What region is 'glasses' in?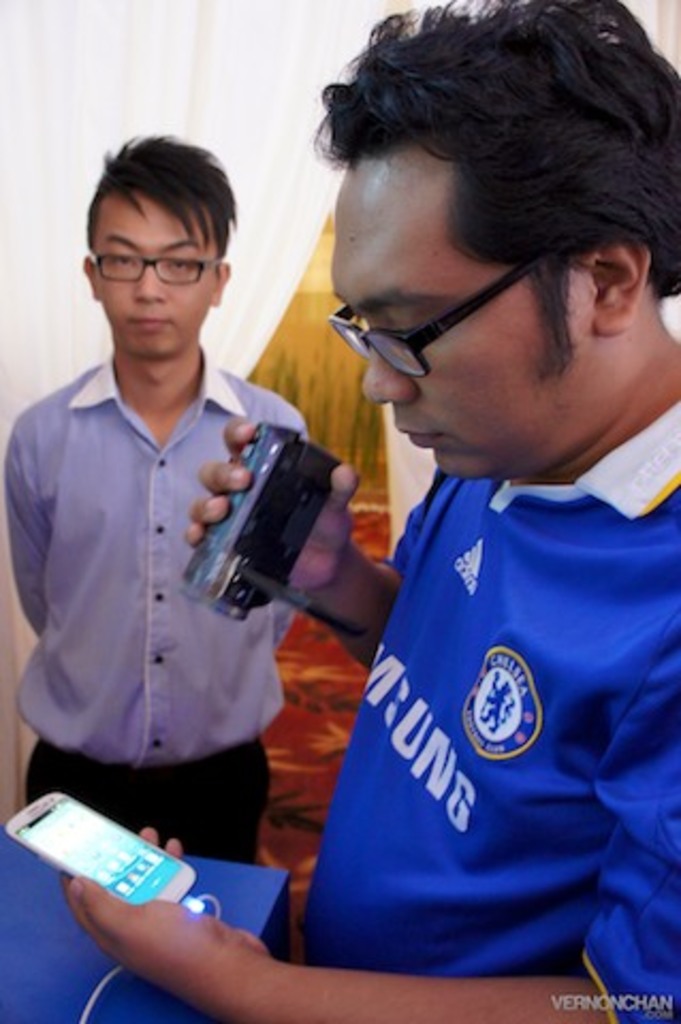
{"left": 77, "top": 252, "right": 226, "bottom": 286}.
